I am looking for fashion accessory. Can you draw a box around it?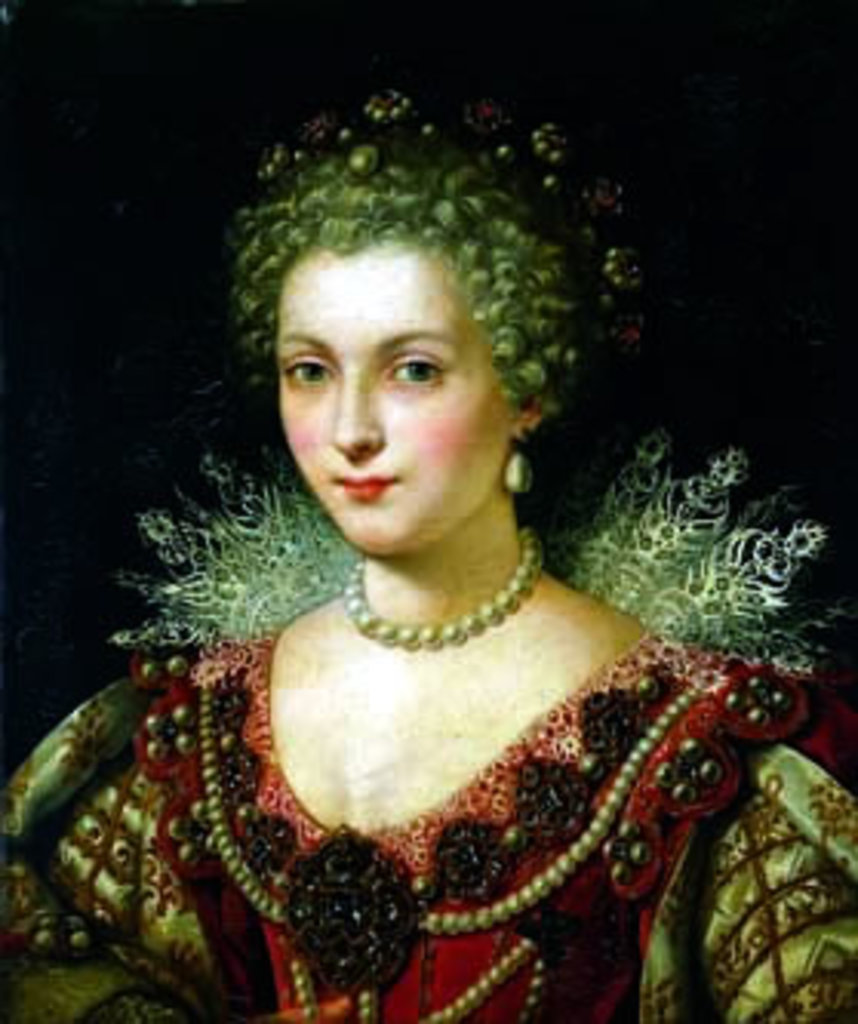
Sure, the bounding box is <box>498,427,535,498</box>.
